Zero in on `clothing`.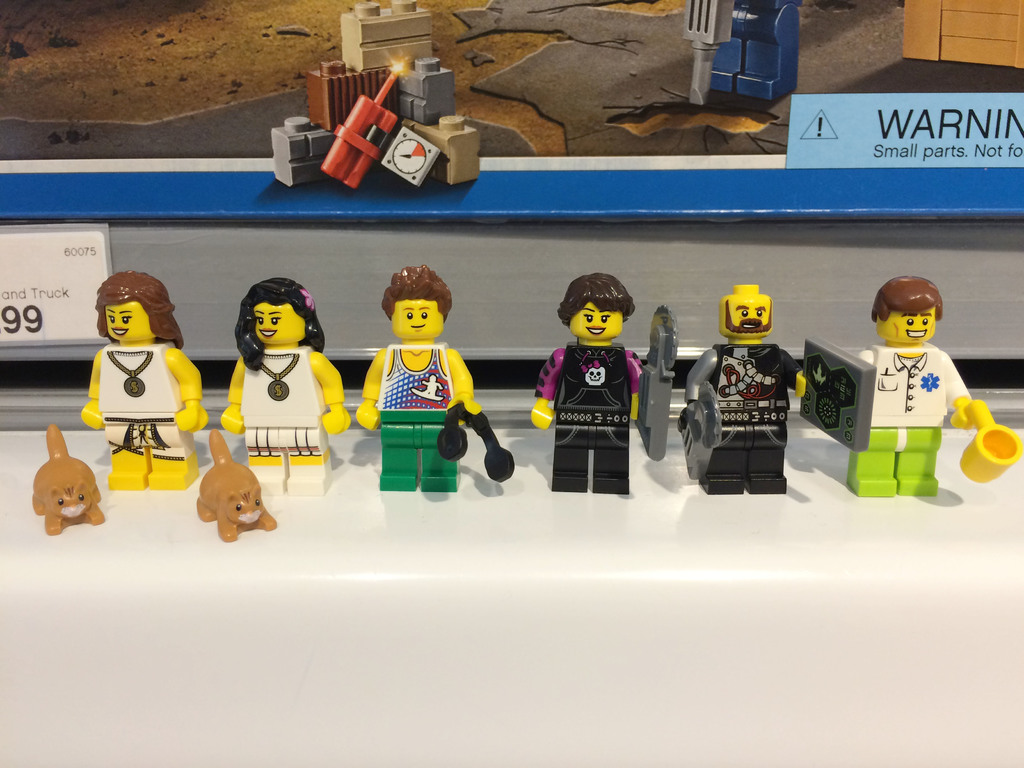
Zeroed in: l=98, t=337, r=192, b=461.
